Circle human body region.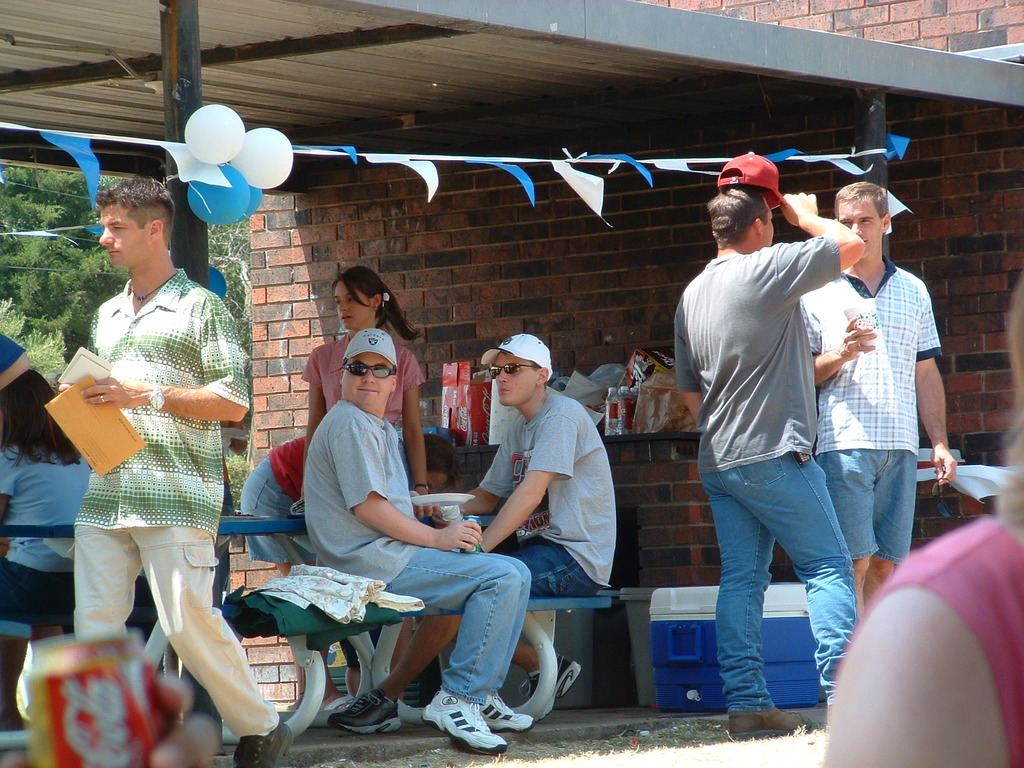
Region: (1,390,99,647).
